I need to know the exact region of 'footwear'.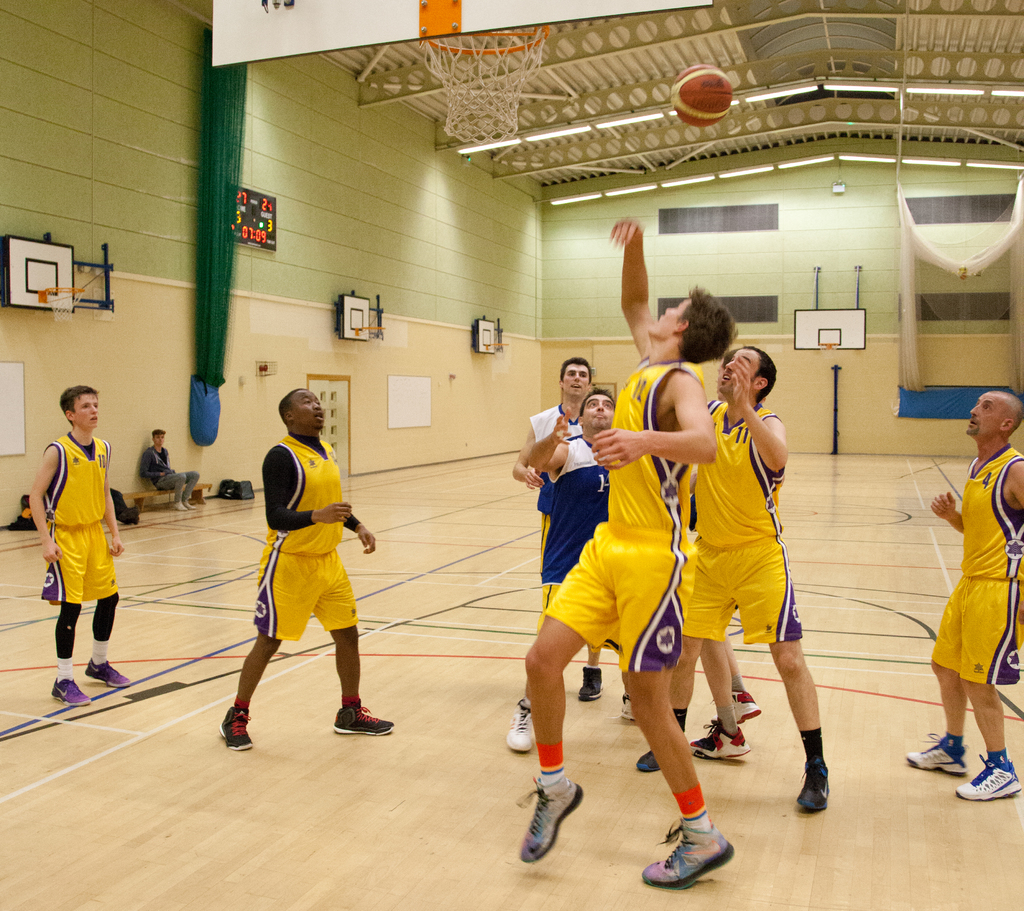
Region: (792, 759, 833, 812).
